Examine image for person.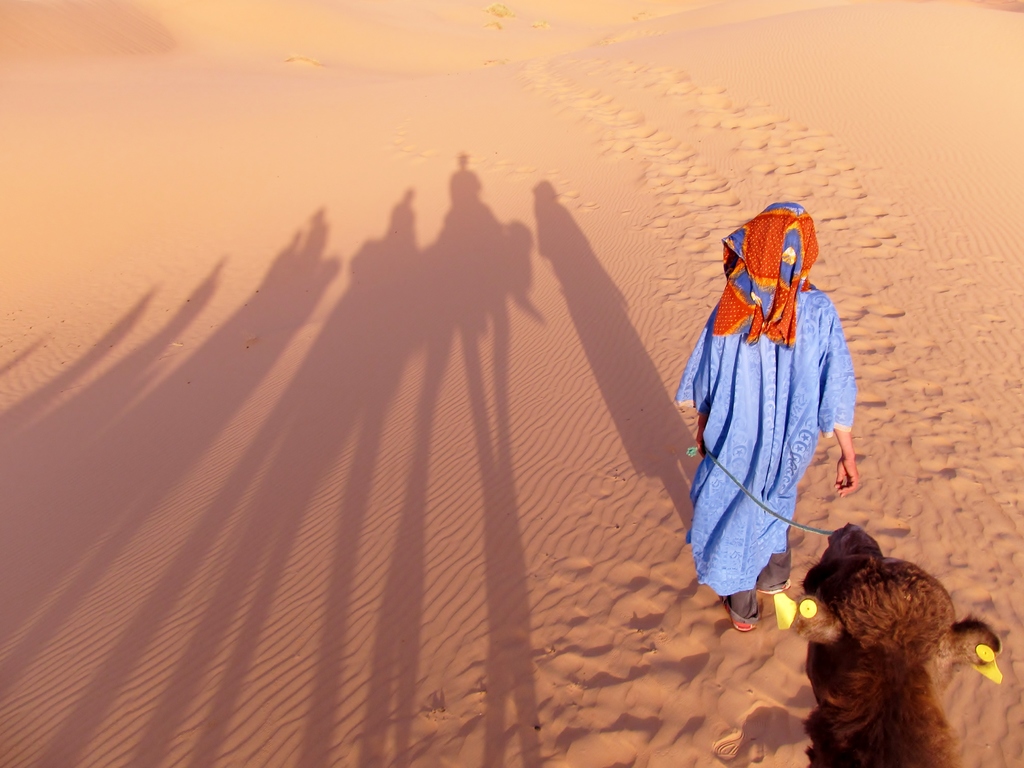
Examination result: bbox=[706, 166, 893, 664].
